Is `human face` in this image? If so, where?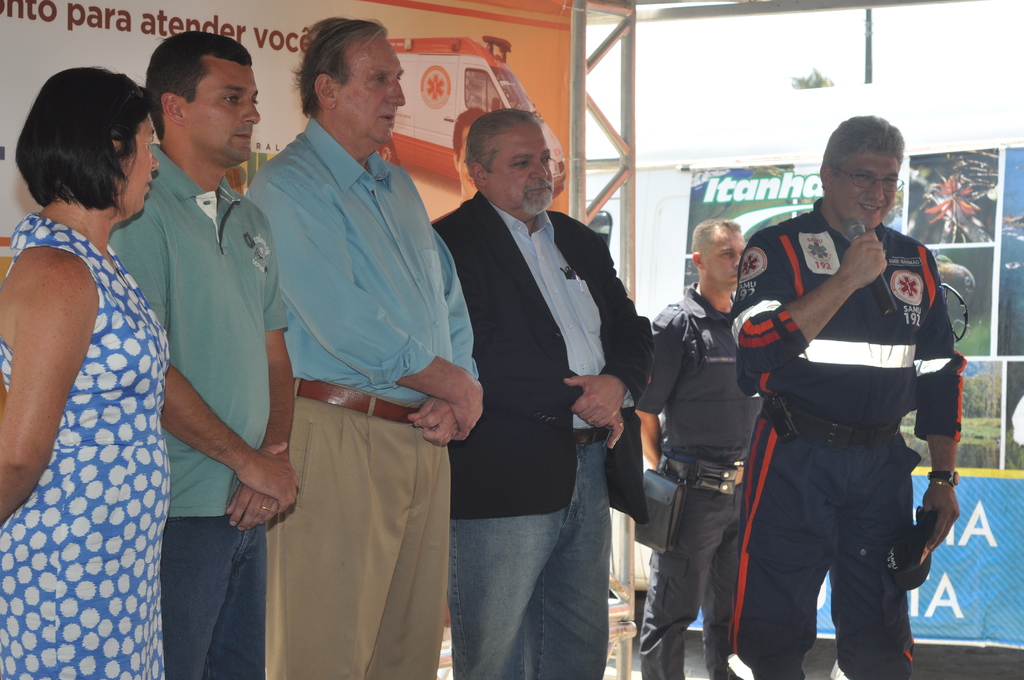
Yes, at l=709, t=227, r=748, b=295.
